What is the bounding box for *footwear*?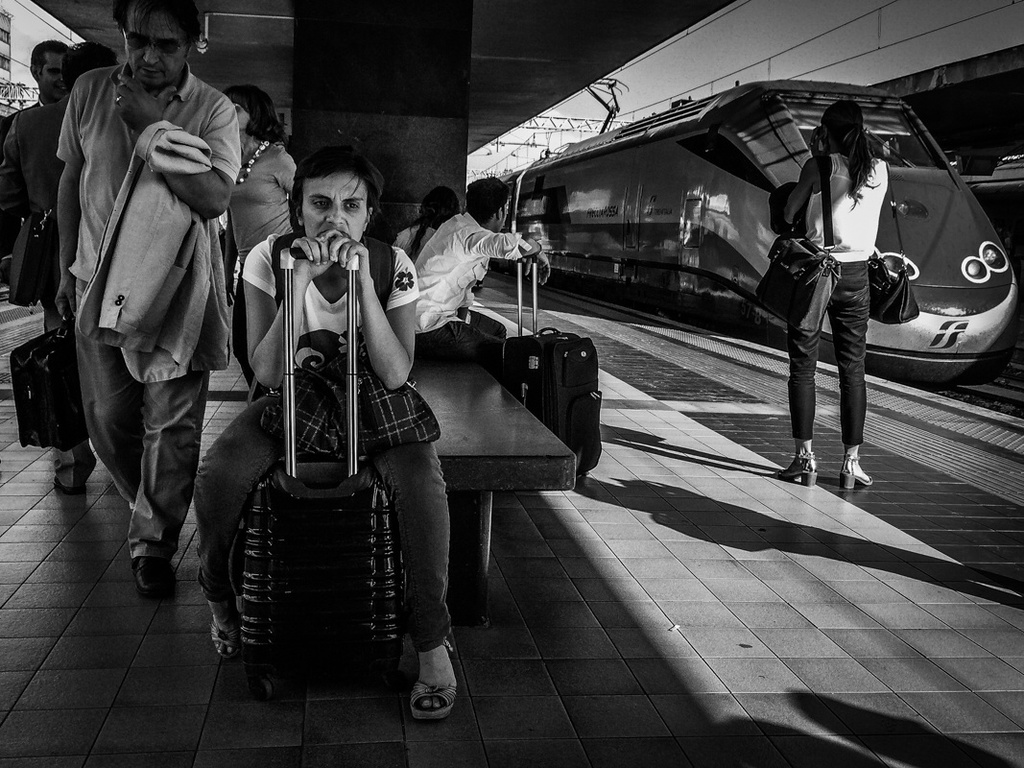
[129,555,178,598].
